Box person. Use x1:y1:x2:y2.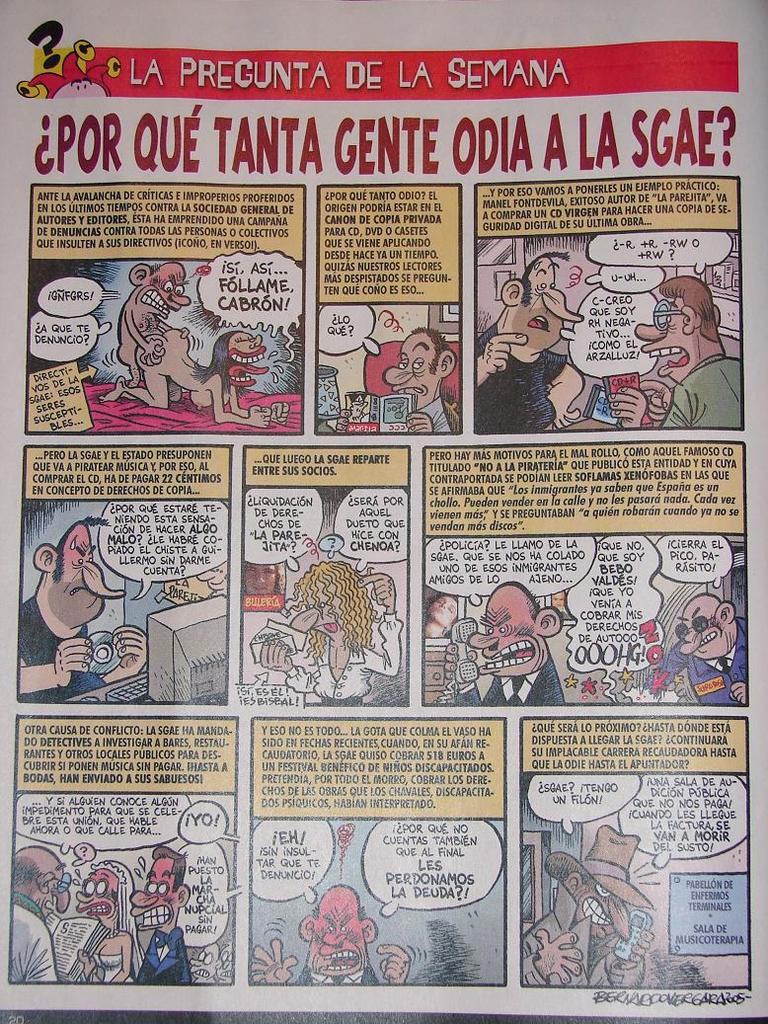
251:882:408:986.
